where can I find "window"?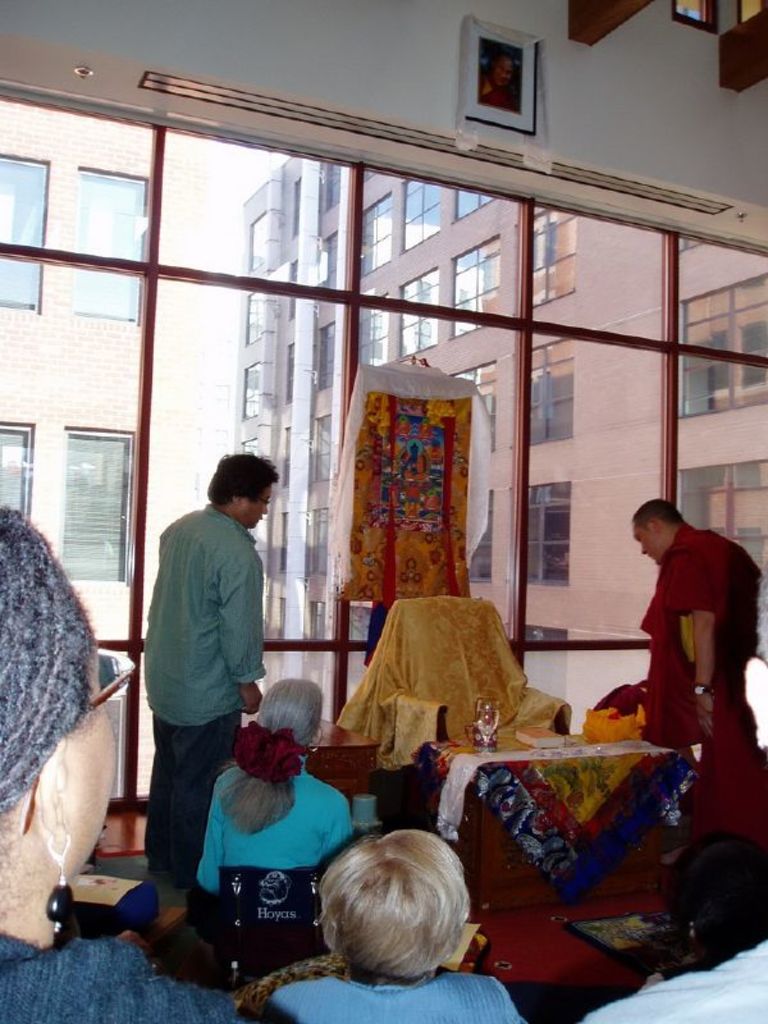
You can find it at <box>311,316,339,396</box>.
